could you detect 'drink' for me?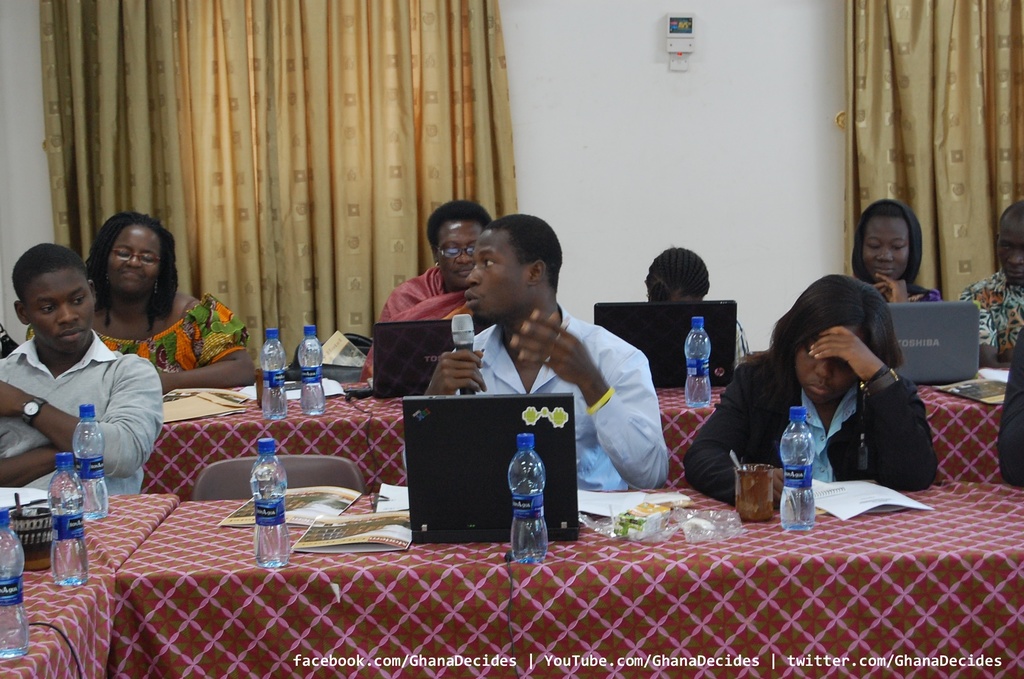
Detection result: [x1=259, y1=325, x2=284, y2=416].
